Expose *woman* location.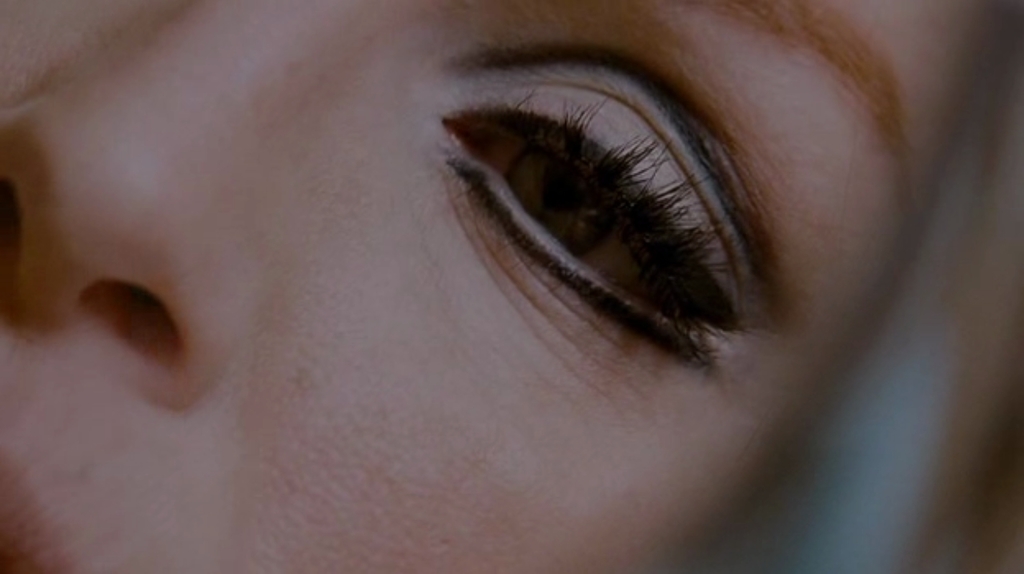
Exposed at select_region(0, 0, 992, 573).
